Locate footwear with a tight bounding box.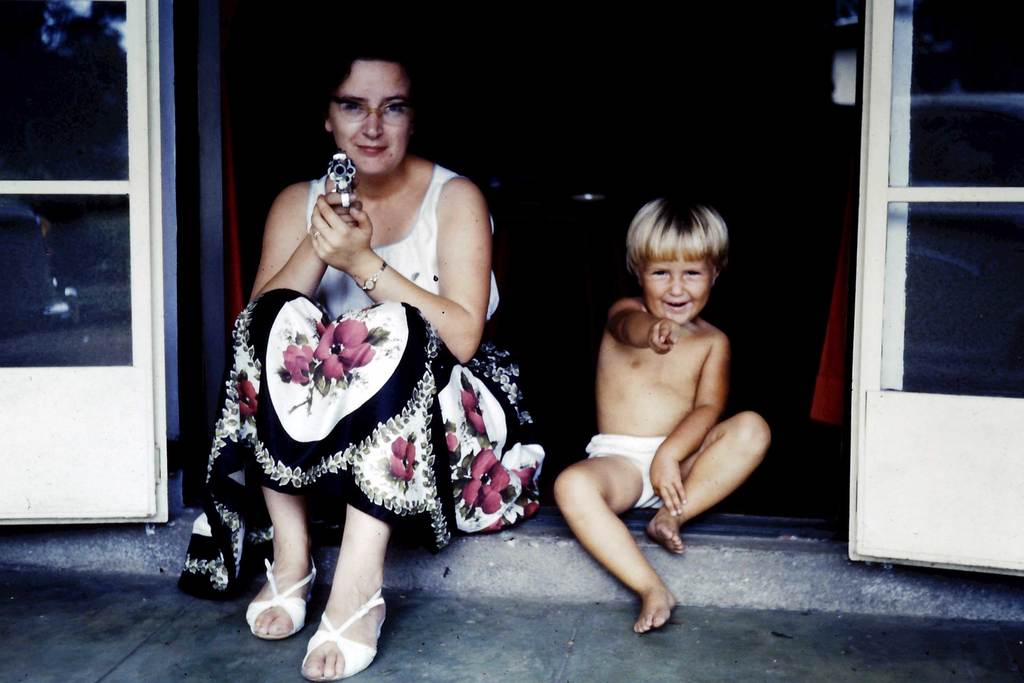
Rect(301, 585, 385, 682).
